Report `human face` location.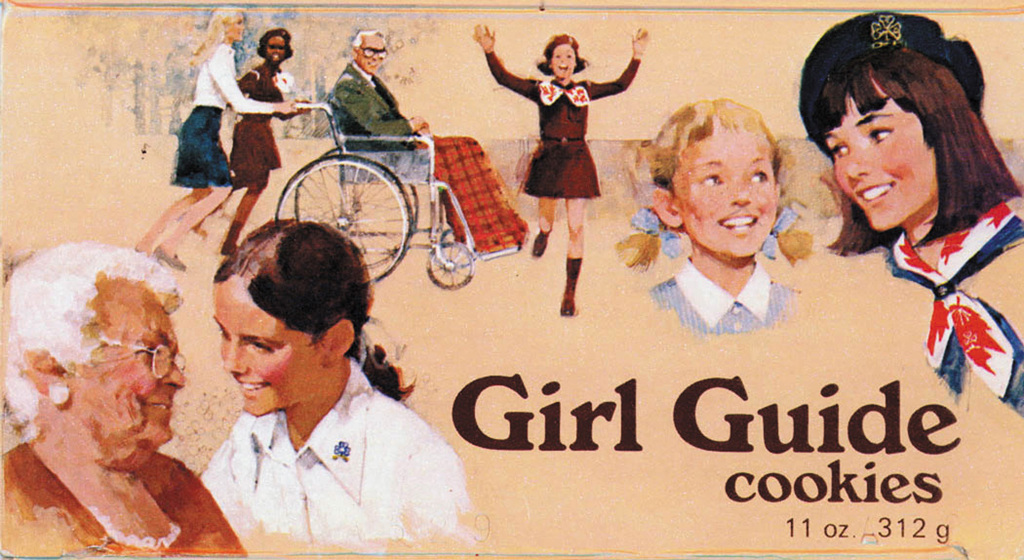
Report: 830/97/935/230.
